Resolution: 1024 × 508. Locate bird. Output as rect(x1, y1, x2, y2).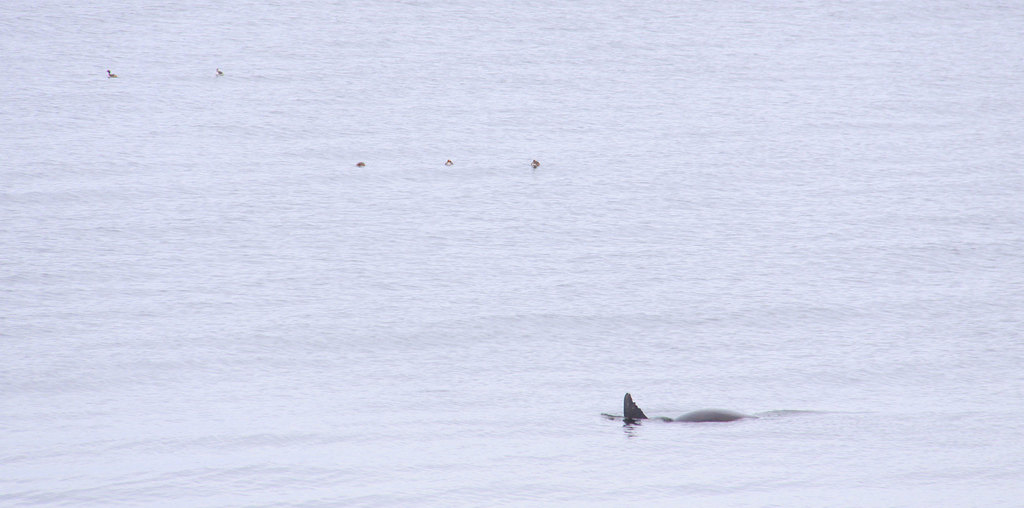
rect(104, 67, 118, 80).
